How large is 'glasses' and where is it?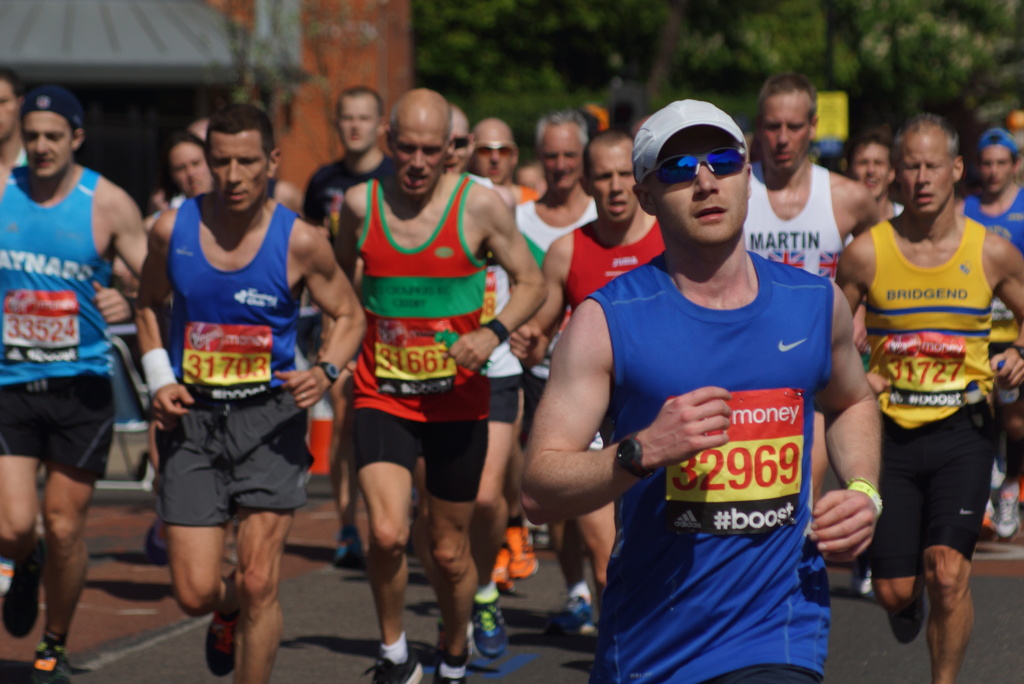
Bounding box: Rect(474, 137, 525, 163).
